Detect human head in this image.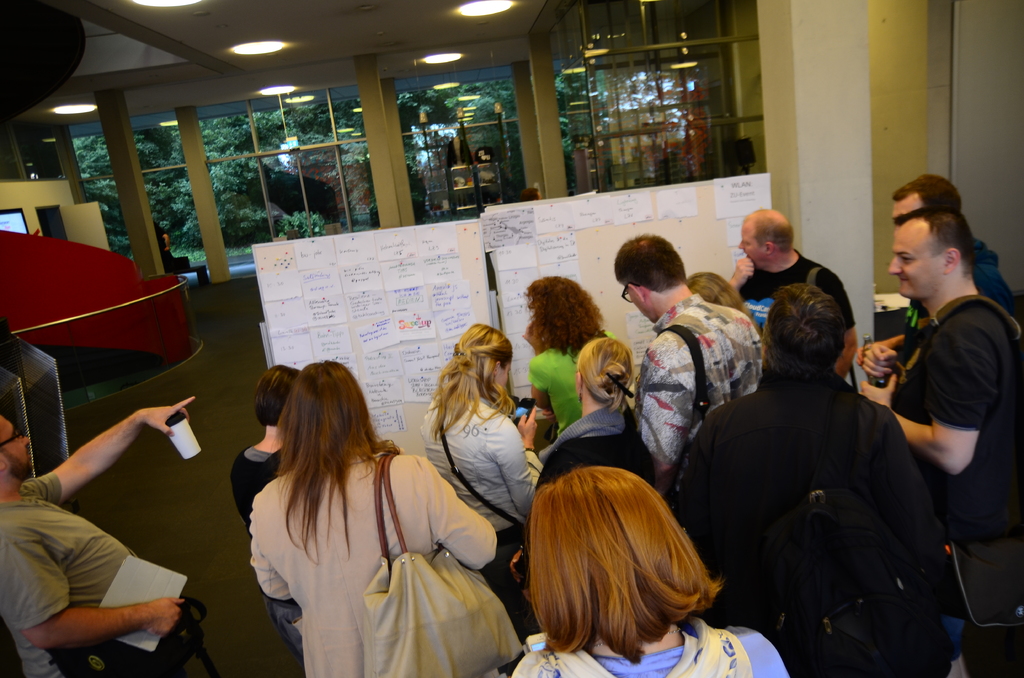
Detection: (525, 270, 600, 345).
